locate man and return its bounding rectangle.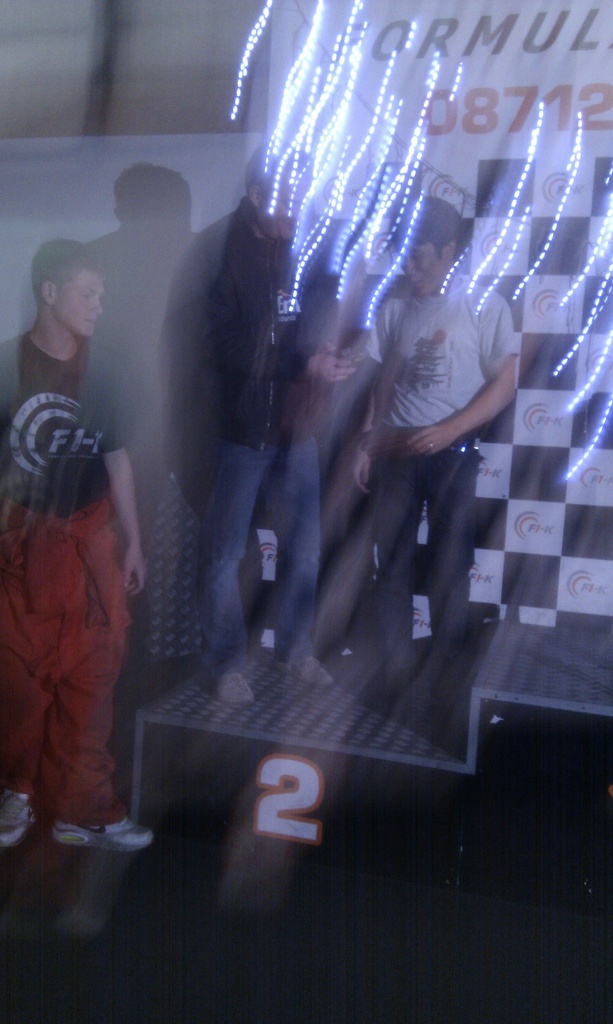
9/261/169/920.
